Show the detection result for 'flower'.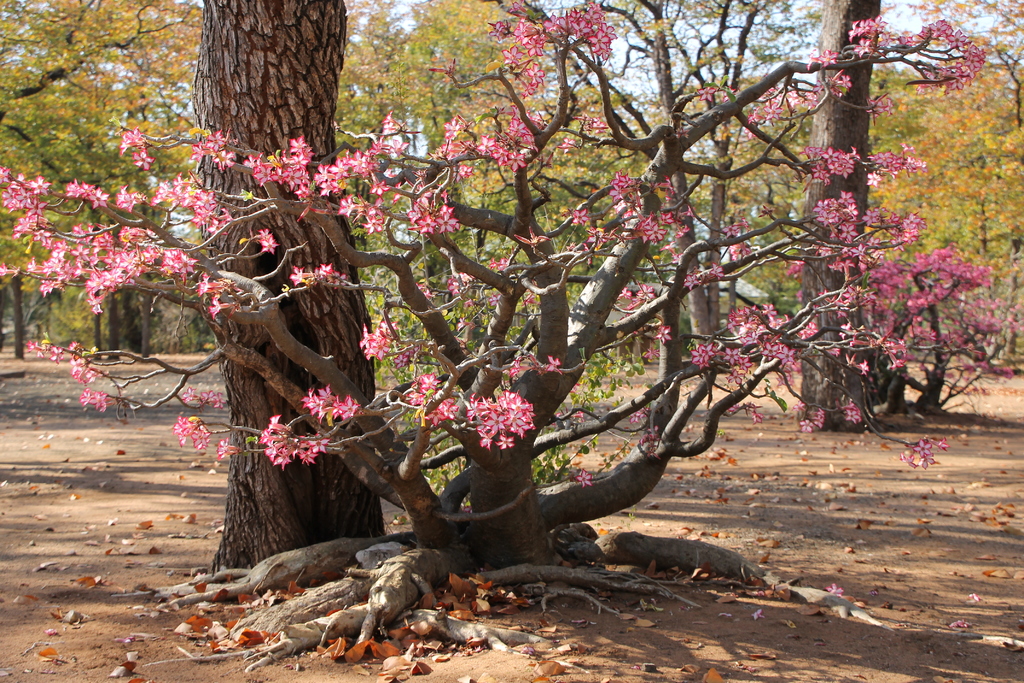
rect(184, 384, 240, 411).
